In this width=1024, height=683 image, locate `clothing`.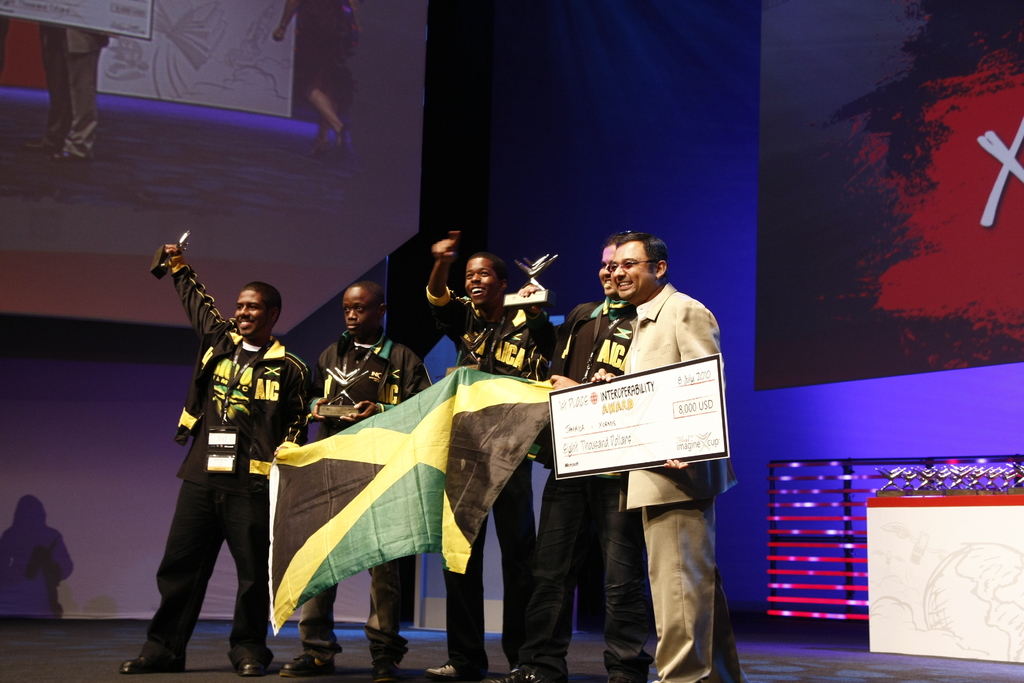
Bounding box: (left=411, top=277, right=556, bottom=680).
